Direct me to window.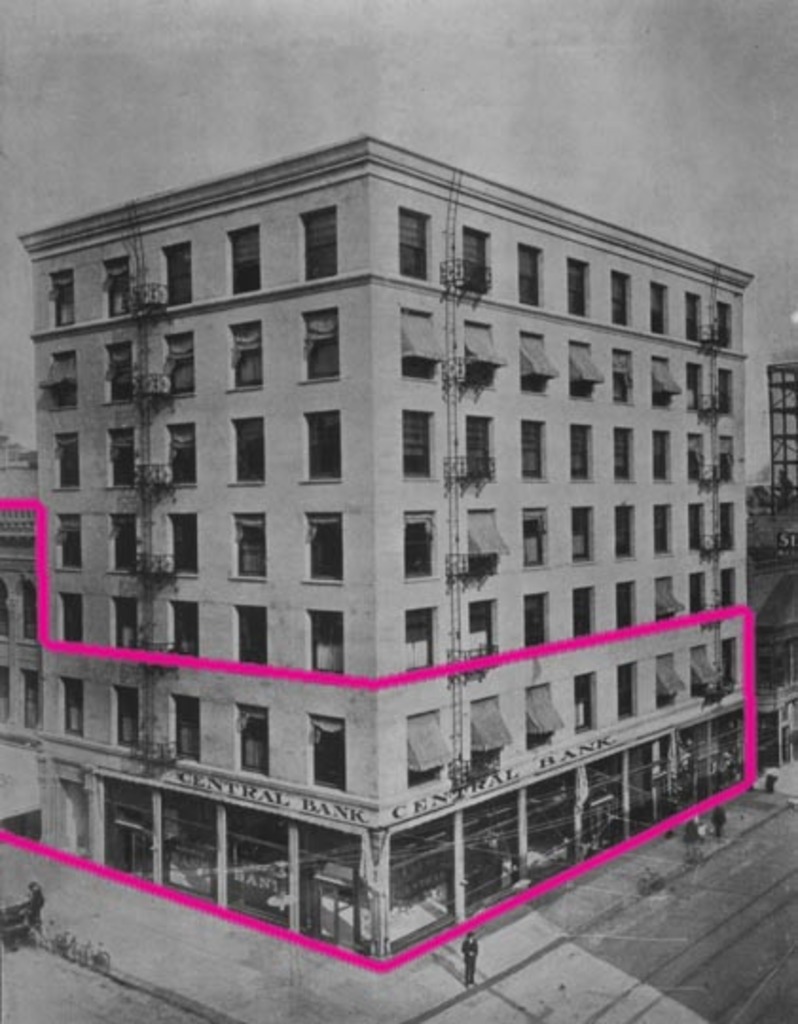
Direction: x1=612, y1=265, x2=635, y2=334.
